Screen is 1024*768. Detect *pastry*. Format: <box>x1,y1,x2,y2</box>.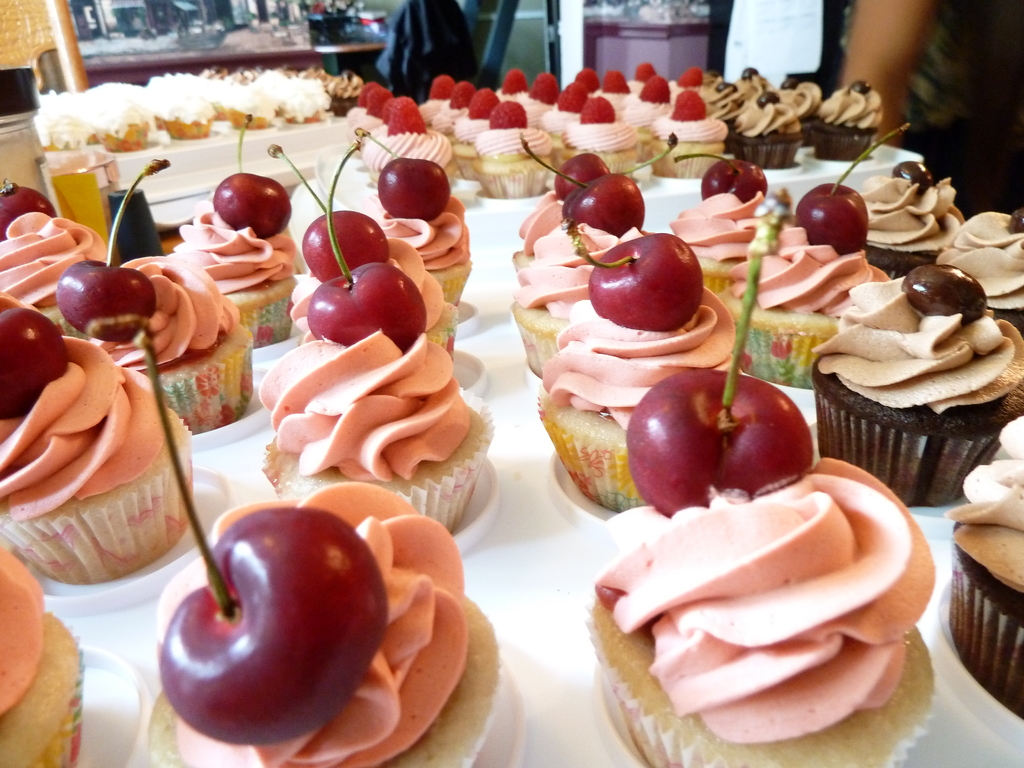
<box>805,266,1023,513</box>.
